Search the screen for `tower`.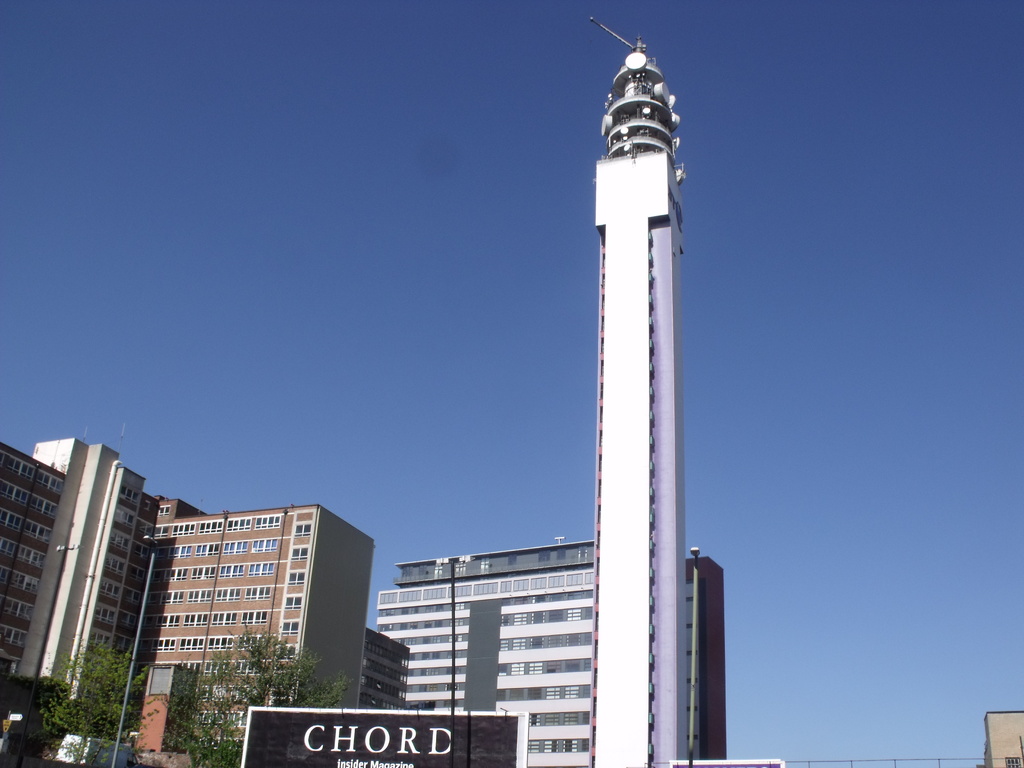
Found at x1=552 y1=26 x2=715 y2=693.
